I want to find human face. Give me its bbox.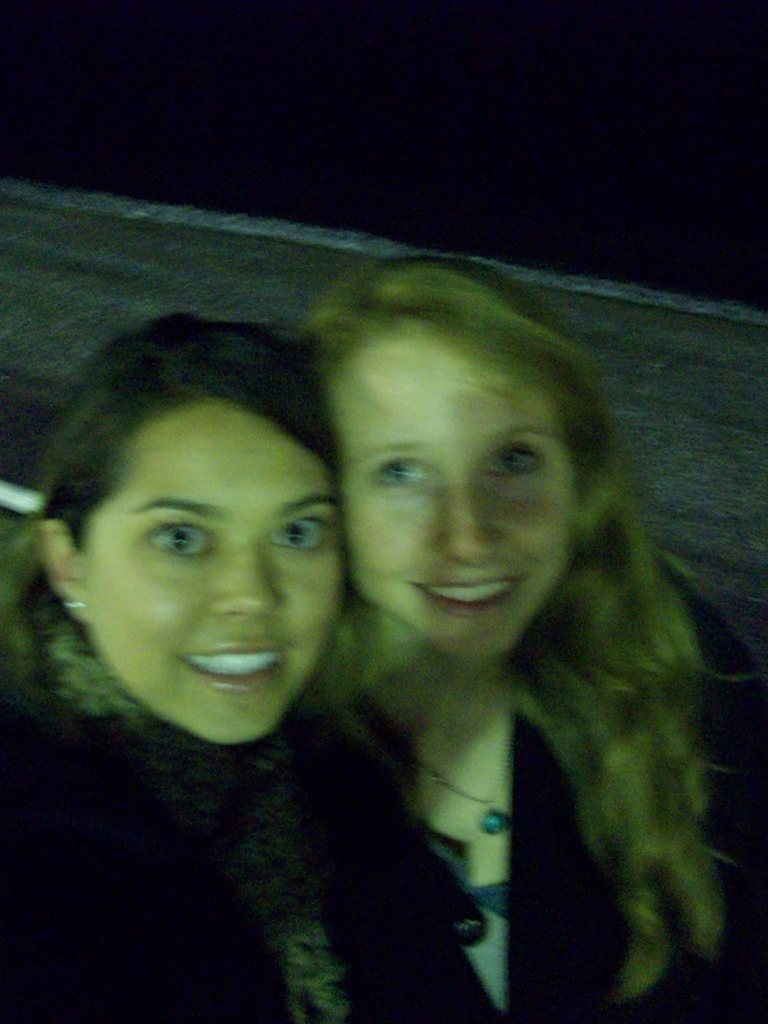
pyautogui.locateOnScreen(333, 330, 576, 665).
